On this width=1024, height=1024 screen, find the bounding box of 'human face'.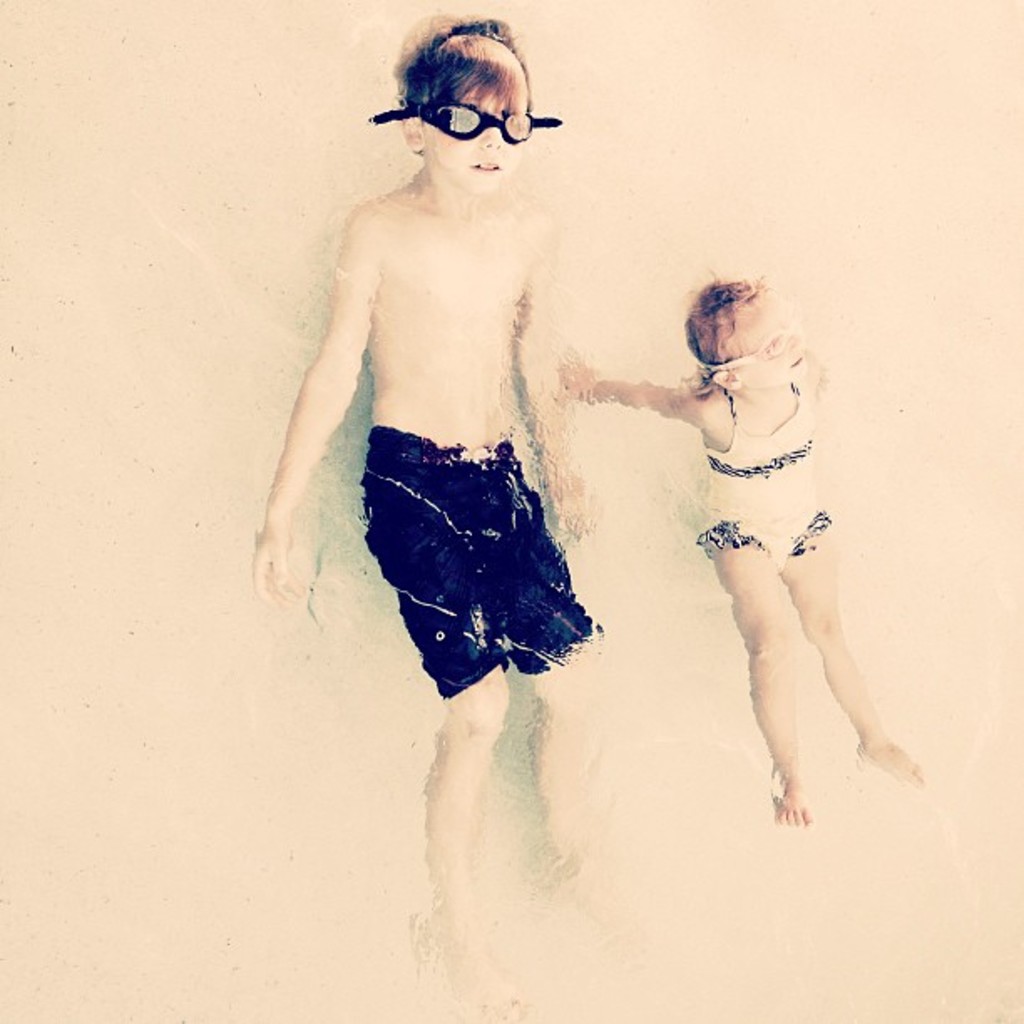
Bounding box: (735, 298, 808, 388).
